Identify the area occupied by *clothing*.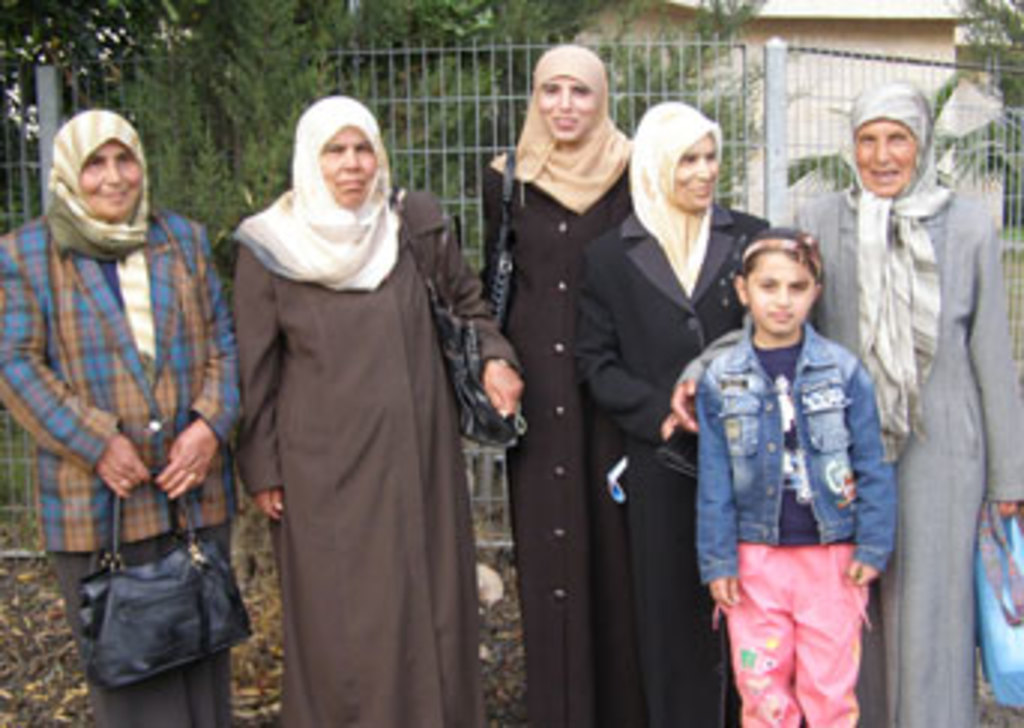
Area: bbox=[698, 315, 898, 725].
